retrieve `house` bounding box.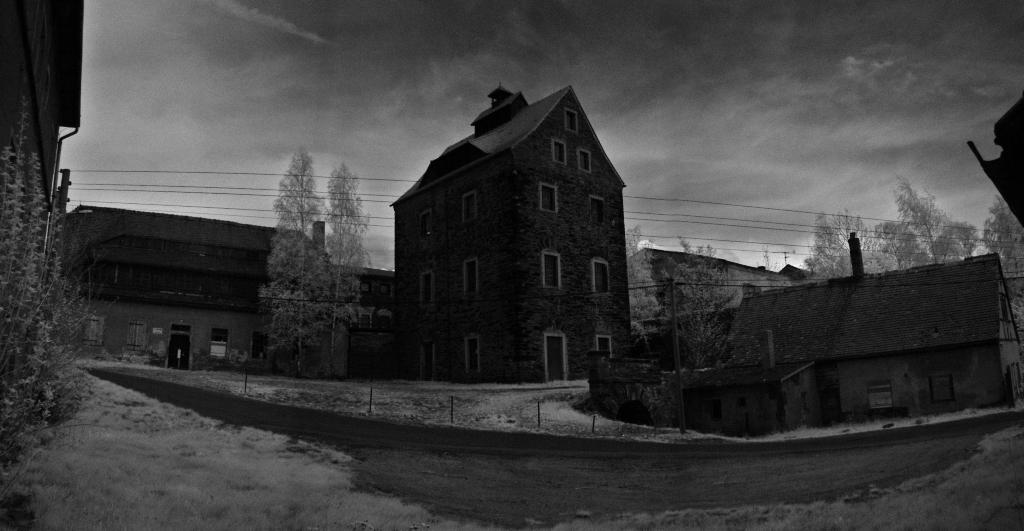
Bounding box: BBox(625, 247, 792, 327).
